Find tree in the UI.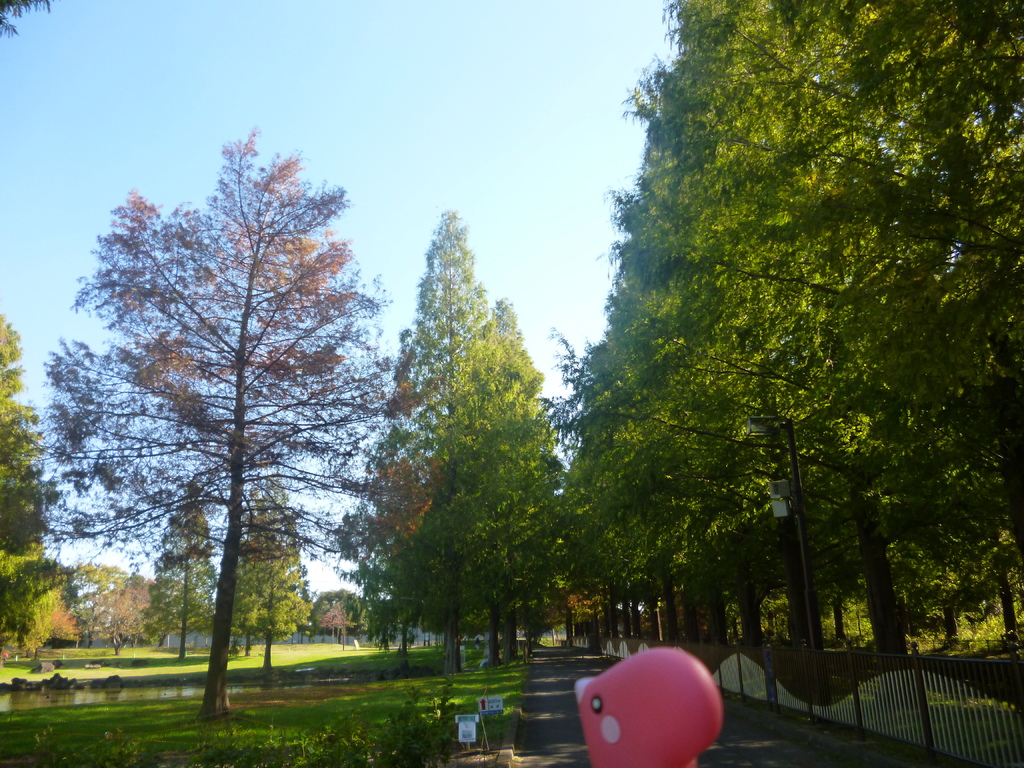
UI element at detection(147, 477, 222, 669).
